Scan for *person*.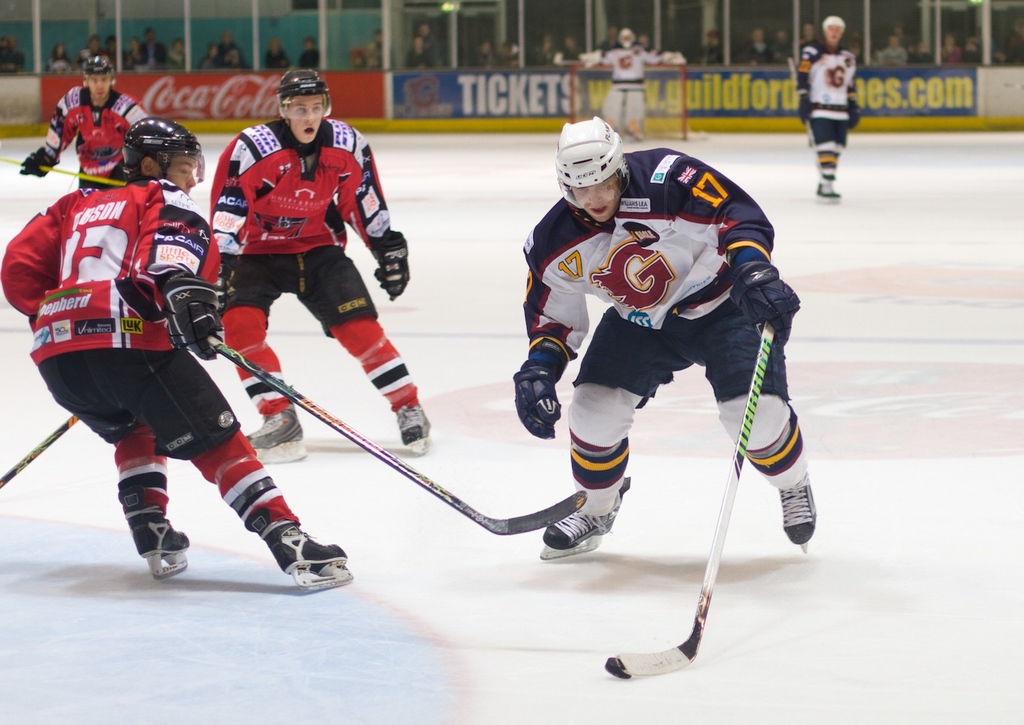
Scan result: crop(411, 38, 431, 68).
